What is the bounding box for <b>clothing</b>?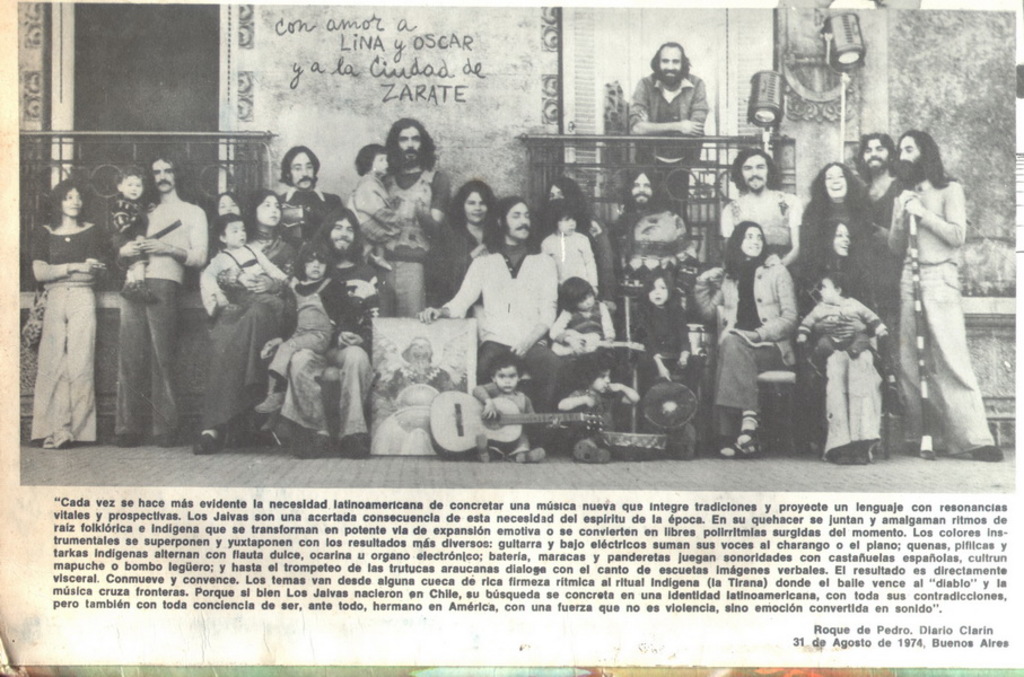
[721,187,805,257].
